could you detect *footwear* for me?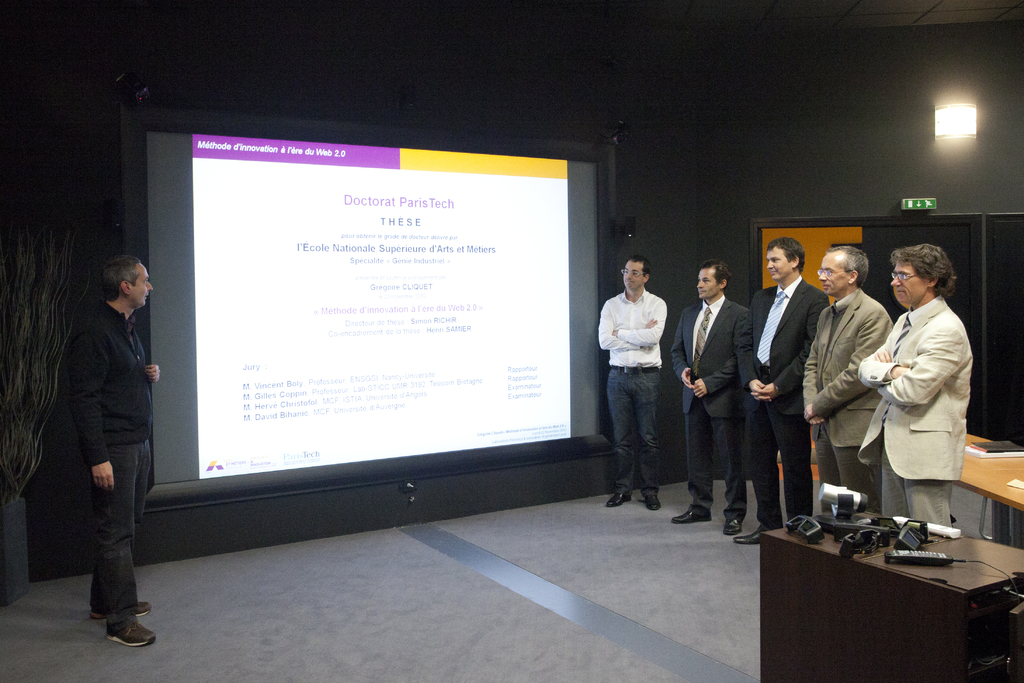
Detection result: l=671, t=512, r=708, b=523.
